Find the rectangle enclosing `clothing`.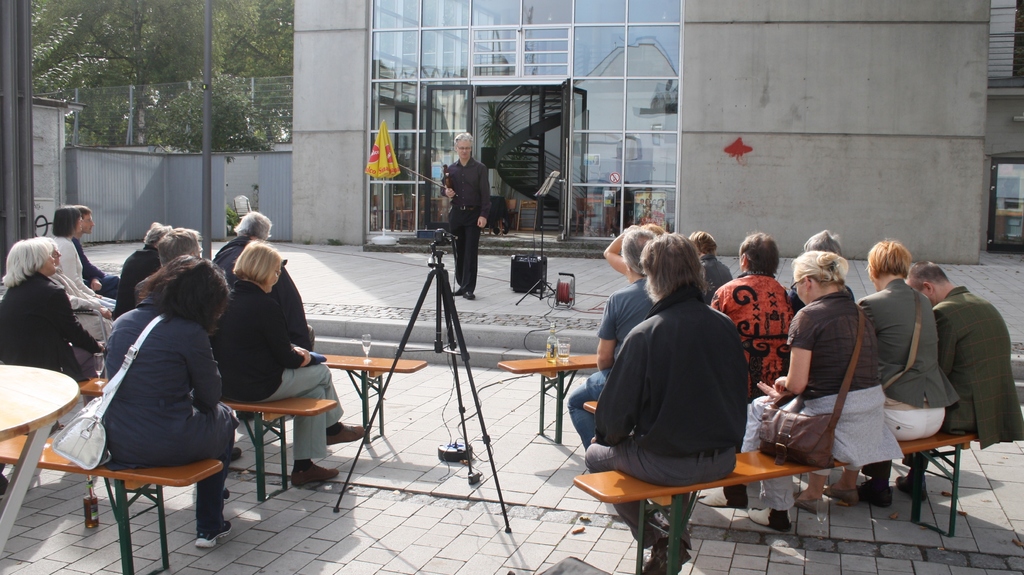
(left=710, top=270, right=792, bottom=395).
